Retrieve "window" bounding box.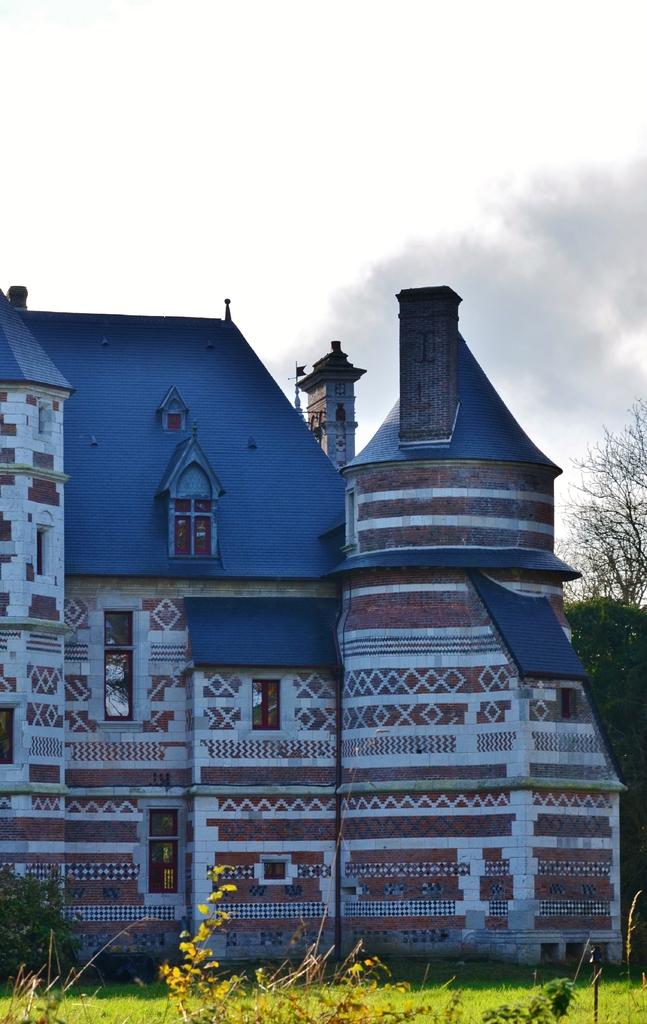
Bounding box: [x1=178, y1=495, x2=207, y2=554].
